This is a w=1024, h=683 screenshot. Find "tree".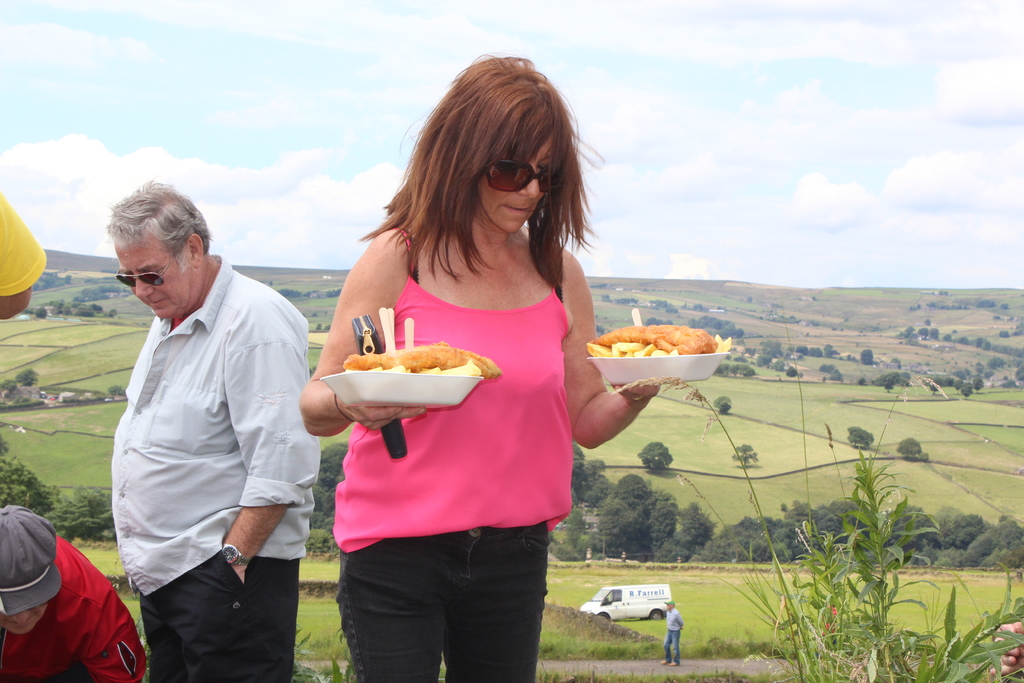
Bounding box: <region>848, 427, 877, 453</region>.
